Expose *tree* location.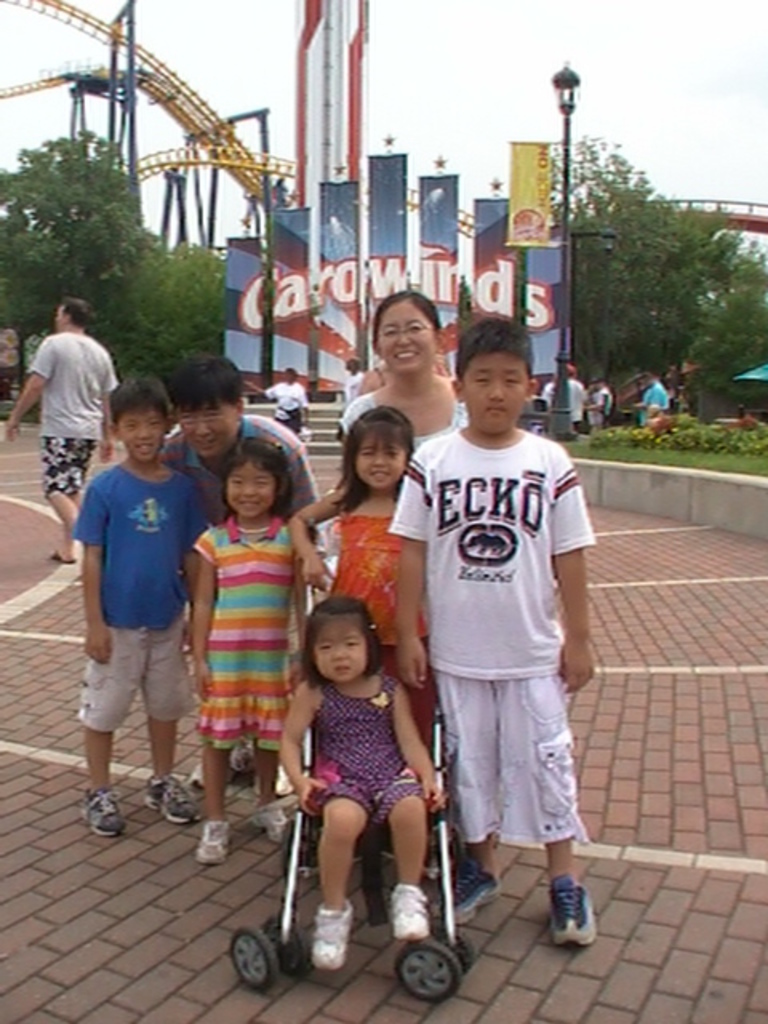
Exposed at [0,126,243,418].
